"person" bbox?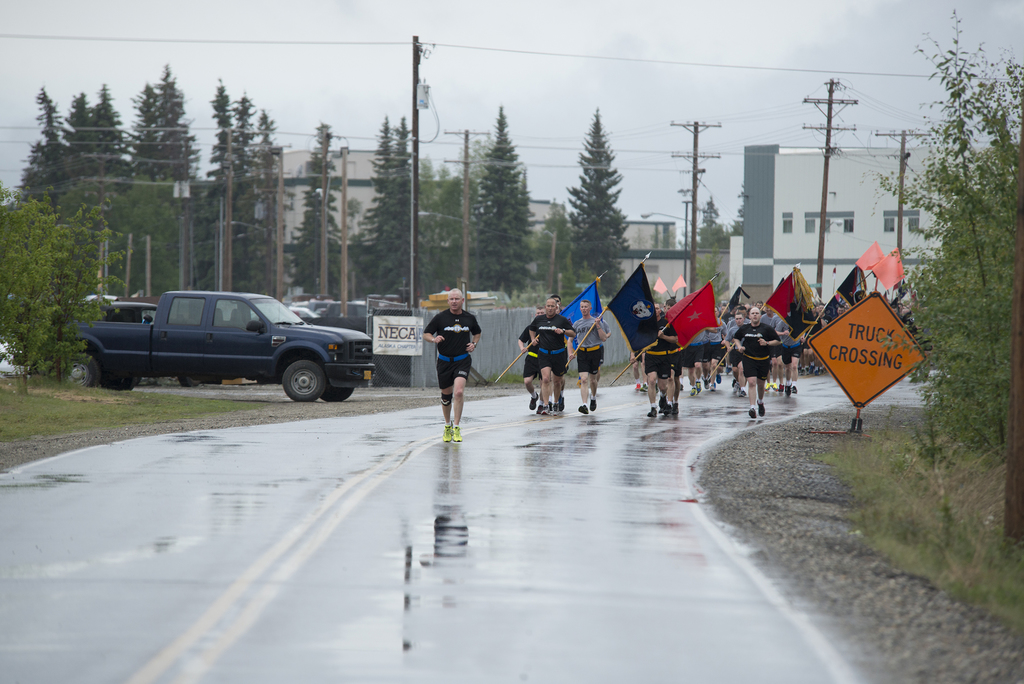
[x1=414, y1=259, x2=491, y2=468]
